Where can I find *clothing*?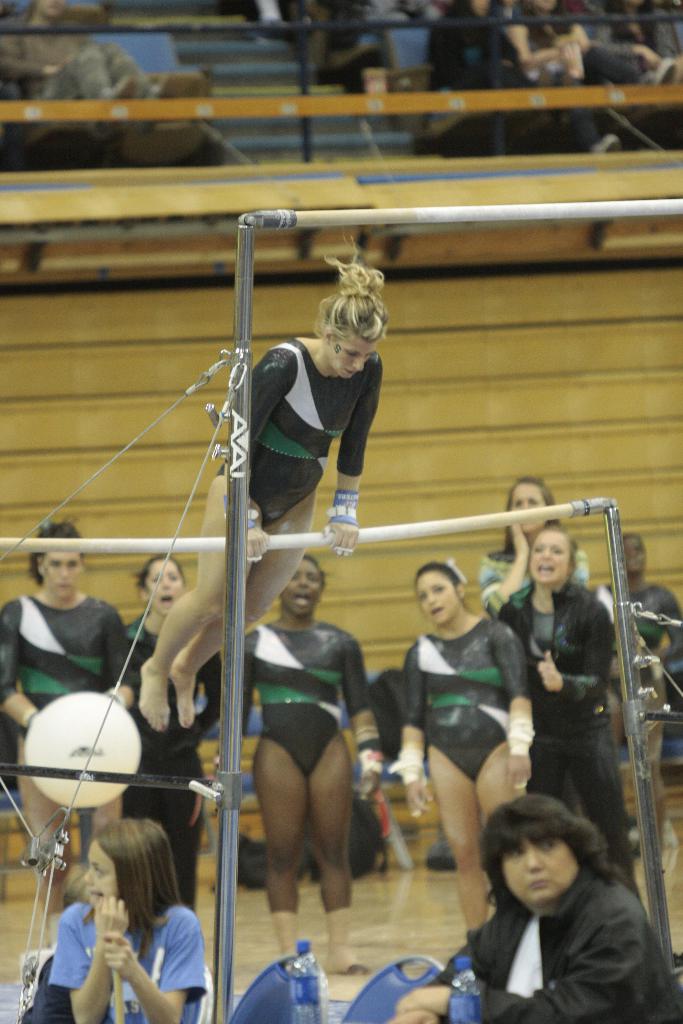
You can find it at box(430, 838, 666, 1010).
